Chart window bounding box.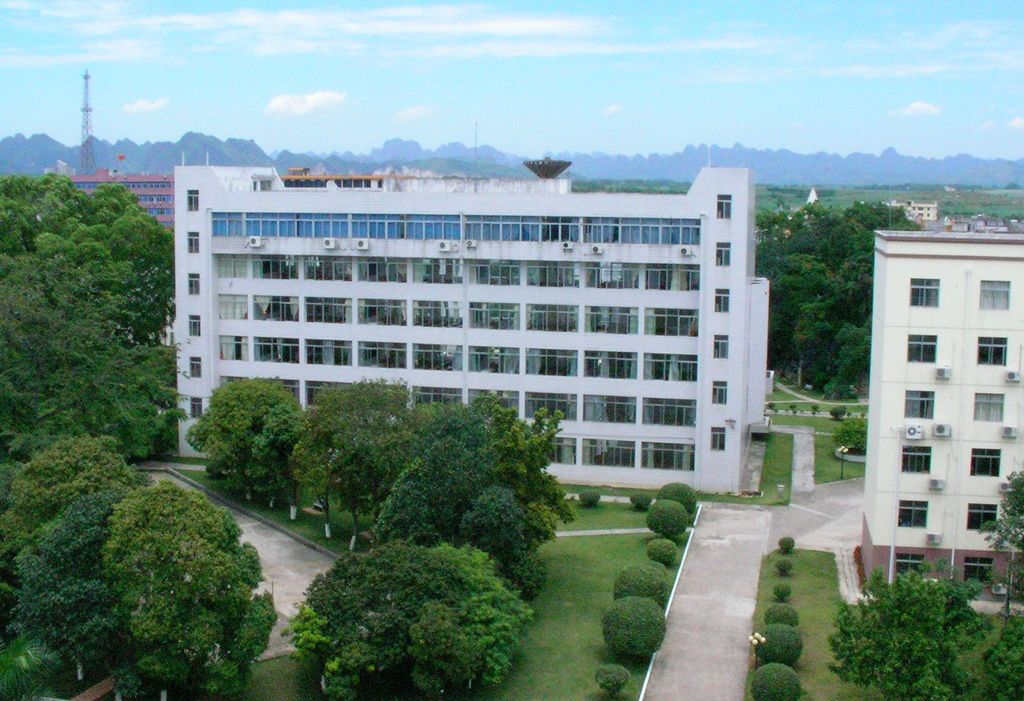
Charted: pyautogui.locateOnScreen(712, 236, 734, 270).
